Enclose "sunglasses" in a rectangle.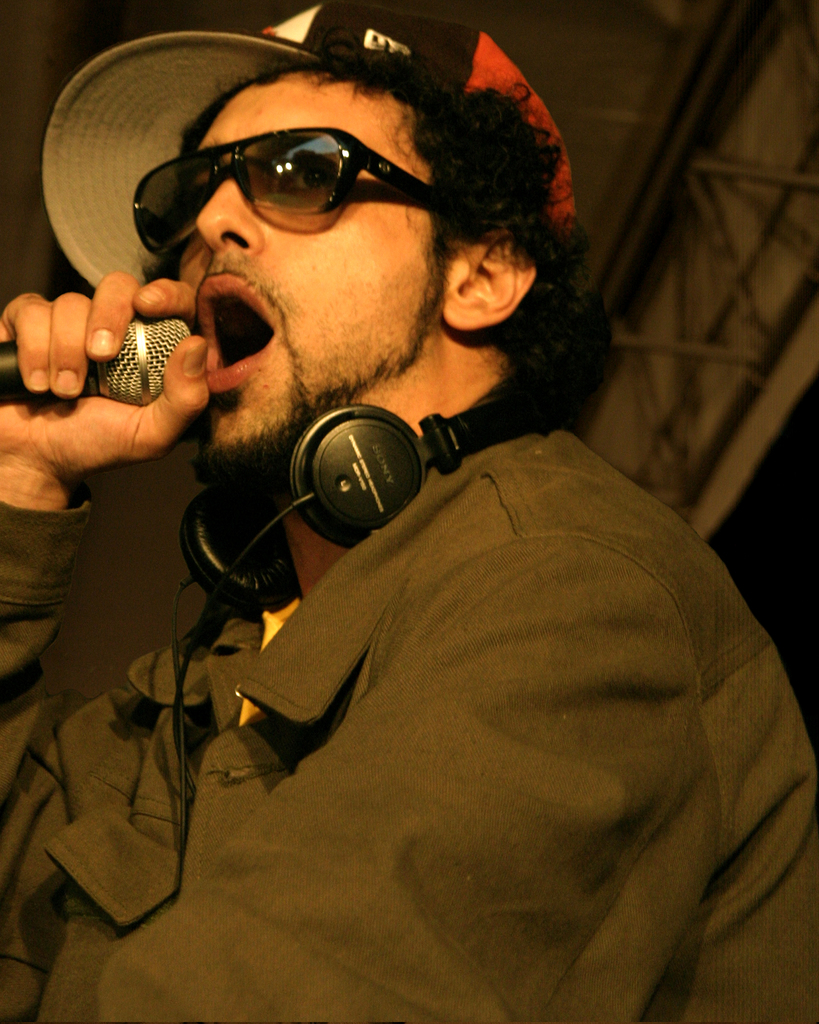
Rect(132, 125, 452, 261).
